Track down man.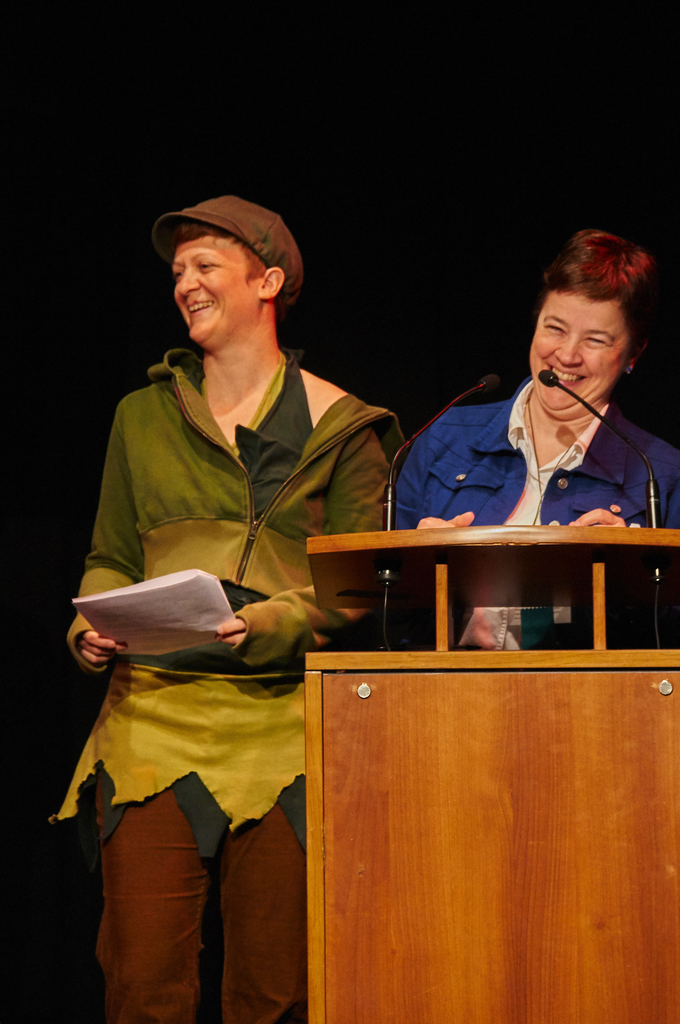
Tracked to [x1=392, y1=225, x2=679, y2=652].
